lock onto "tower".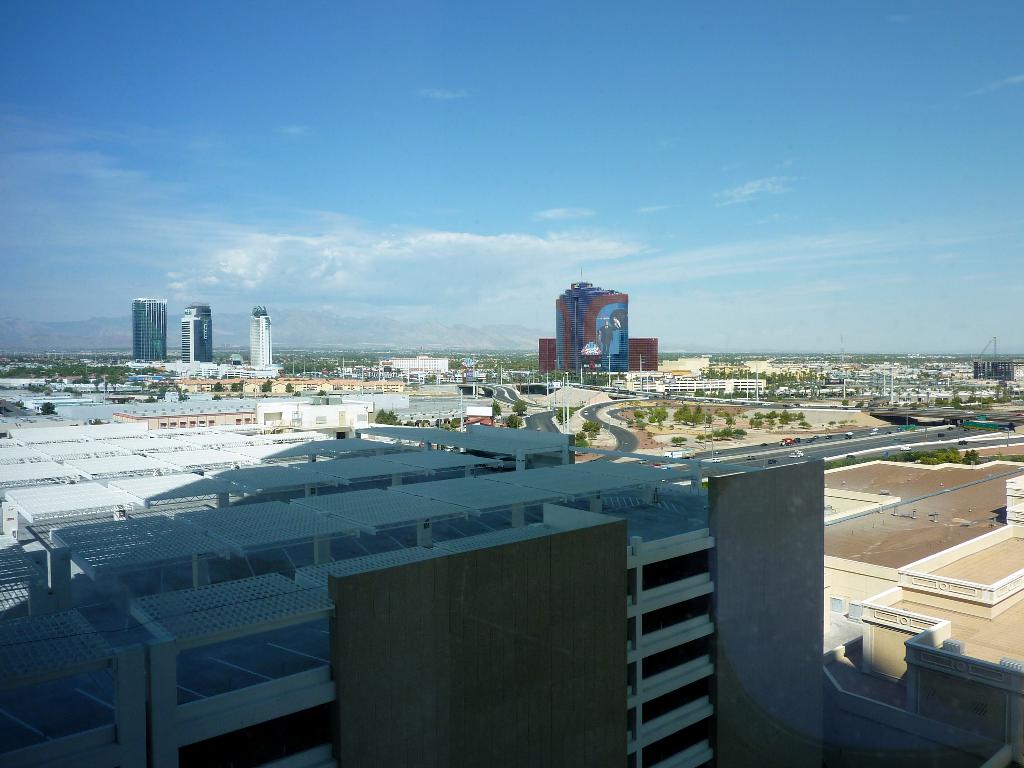
Locked: 549 272 639 374.
